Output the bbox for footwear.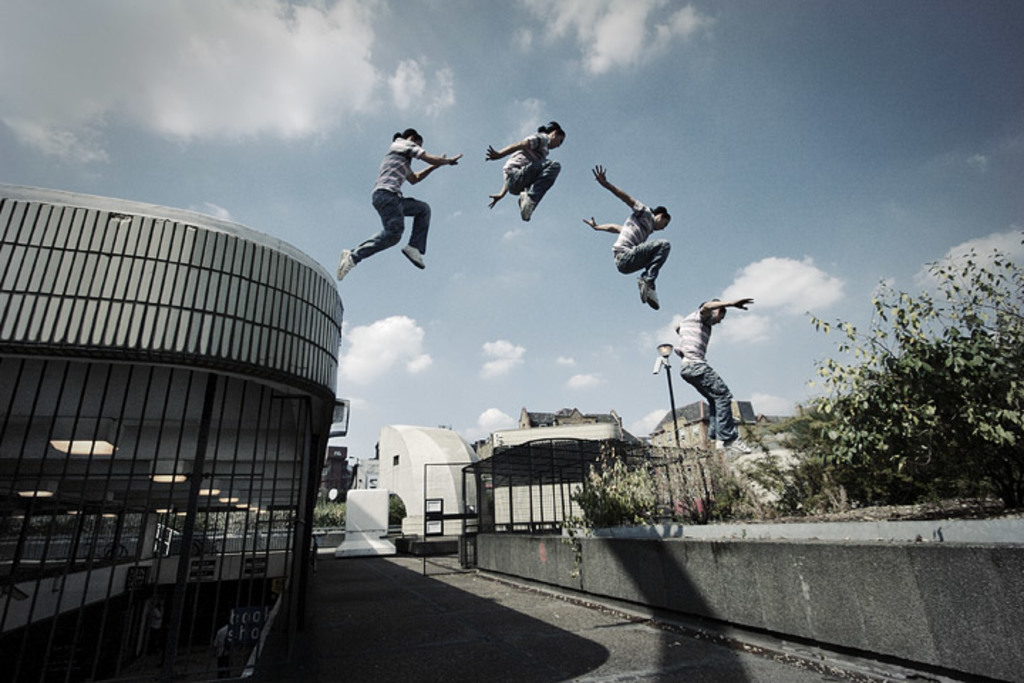
{"left": 401, "top": 245, "right": 422, "bottom": 276}.
